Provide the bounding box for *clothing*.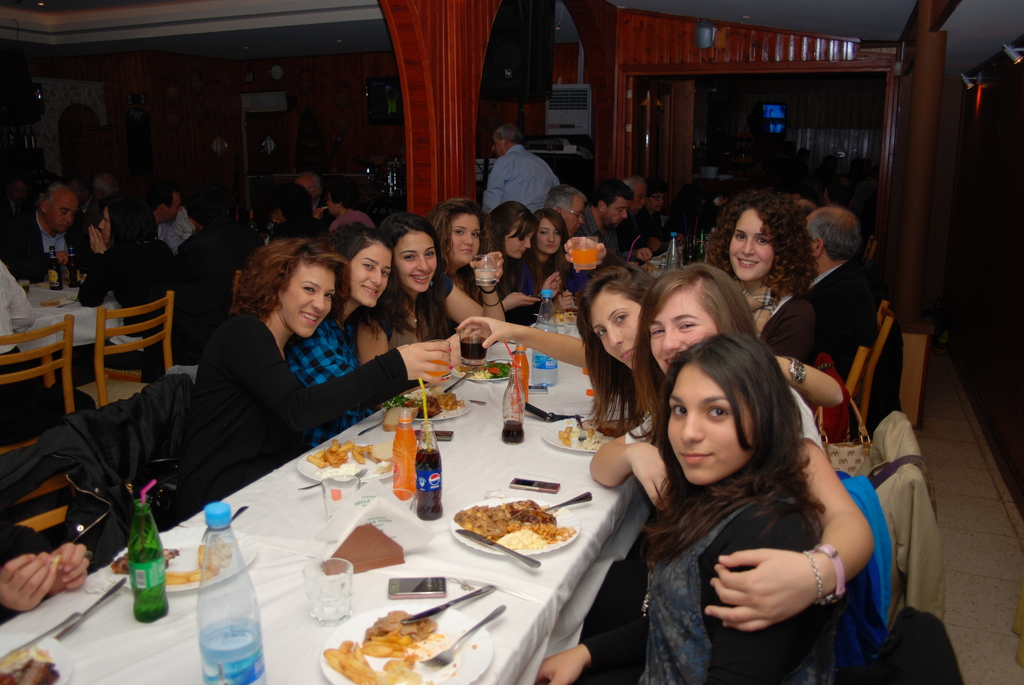
809, 253, 899, 434.
